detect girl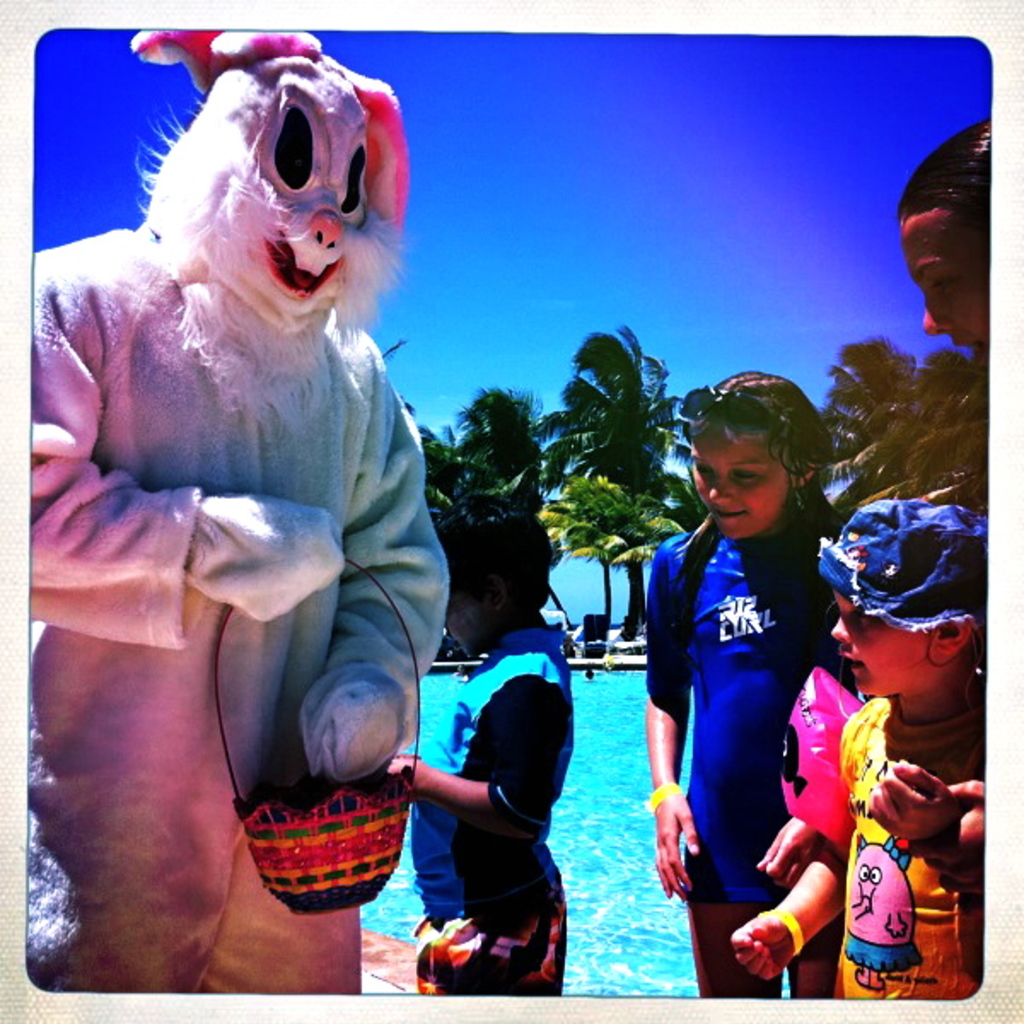
Rect(739, 507, 978, 997)
